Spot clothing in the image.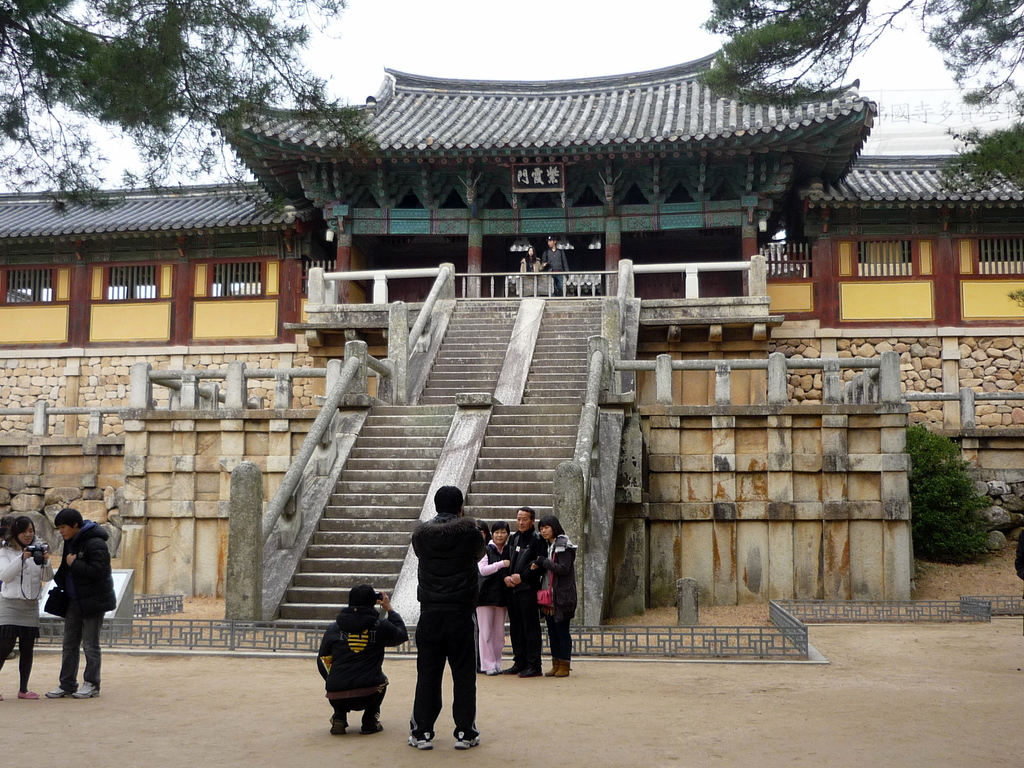
clothing found at <region>520, 258, 540, 272</region>.
